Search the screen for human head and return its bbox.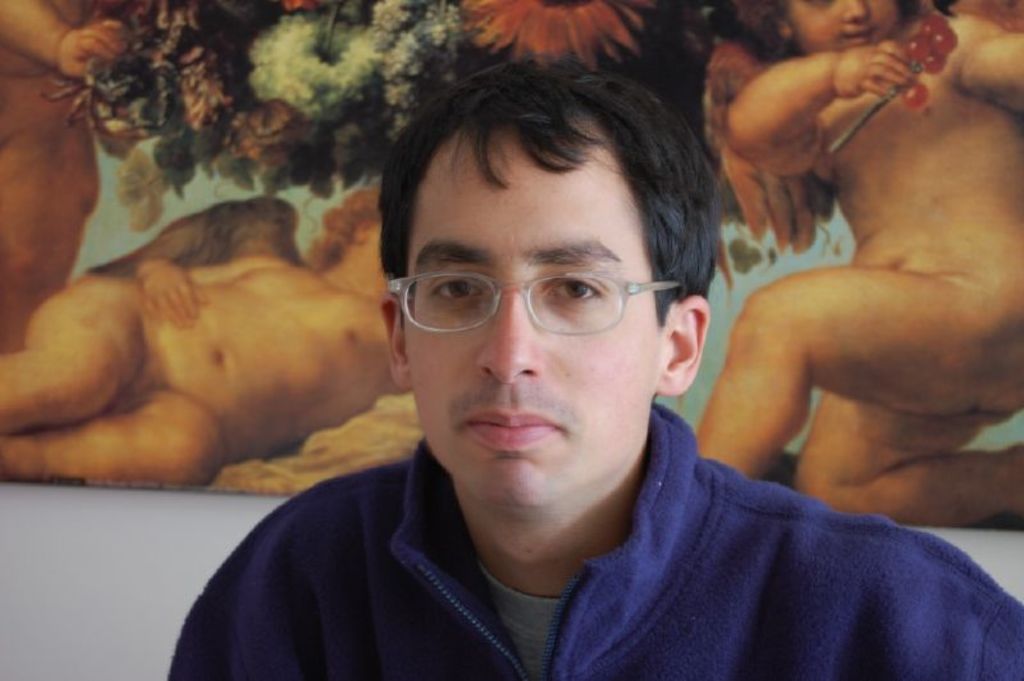
Found: [left=728, top=0, right=947, bottom=52].
